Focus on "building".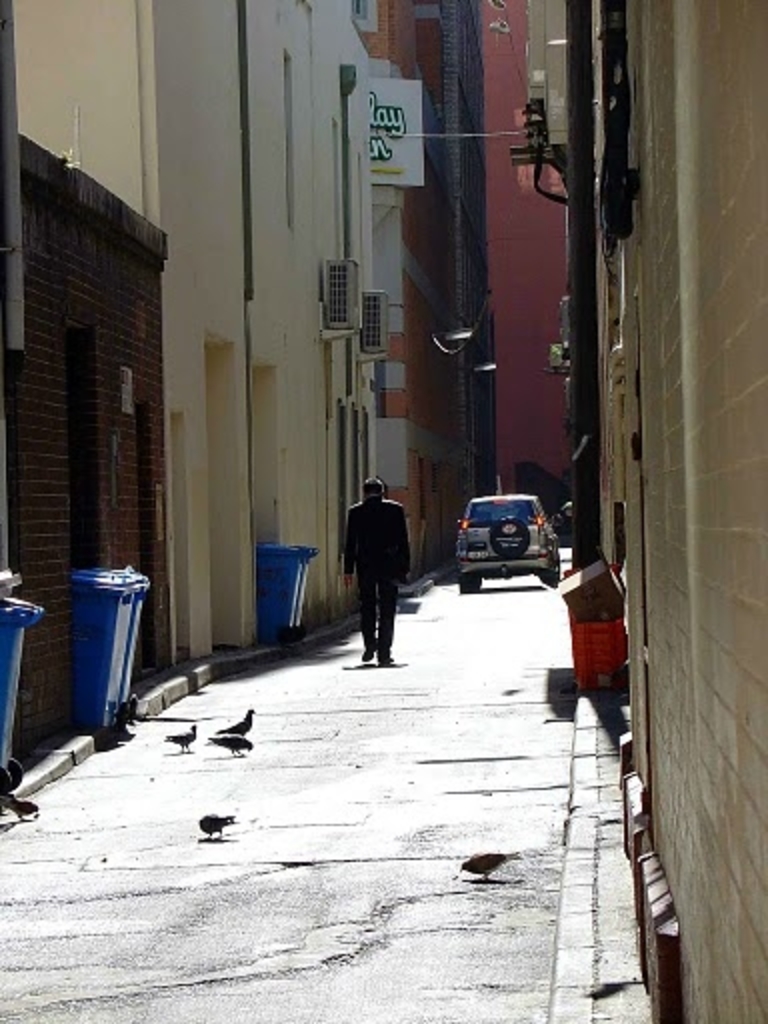
Focused at (22, 0, 370, 666).
